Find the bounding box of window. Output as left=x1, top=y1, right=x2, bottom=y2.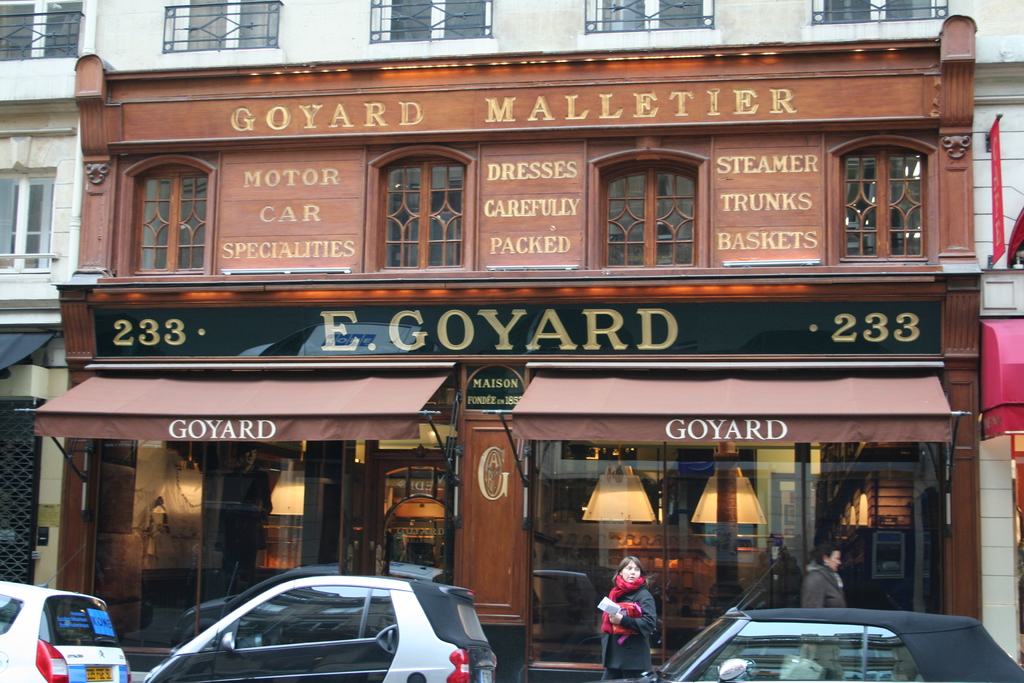
left=826, top=128, right=936, bottom=265.
